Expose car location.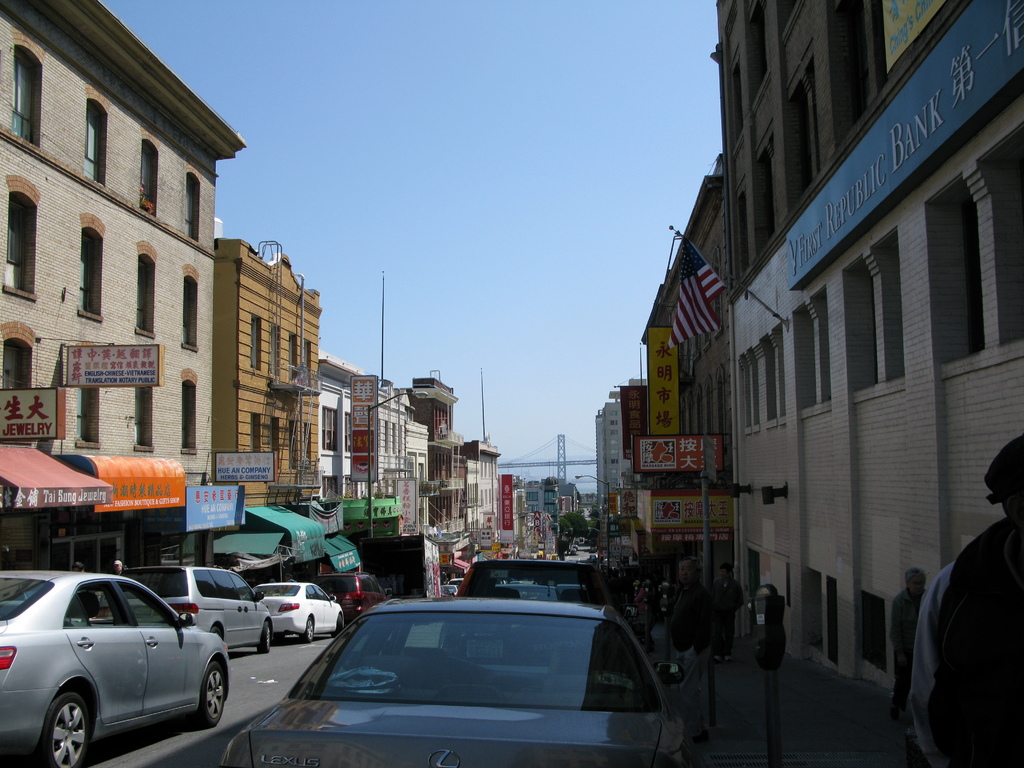
Exposed at box=[457, 560, 634, 679].
